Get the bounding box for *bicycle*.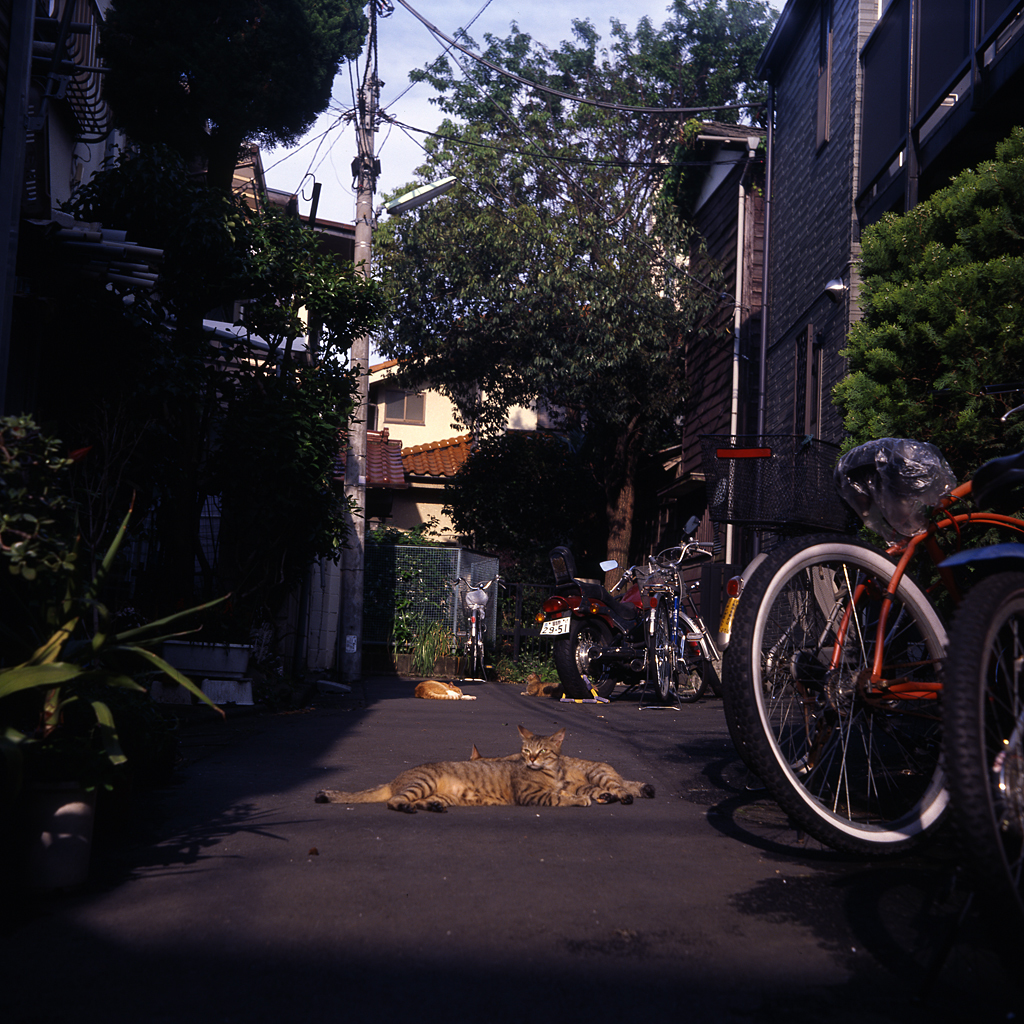
detection(441, 574, 508, 689).
